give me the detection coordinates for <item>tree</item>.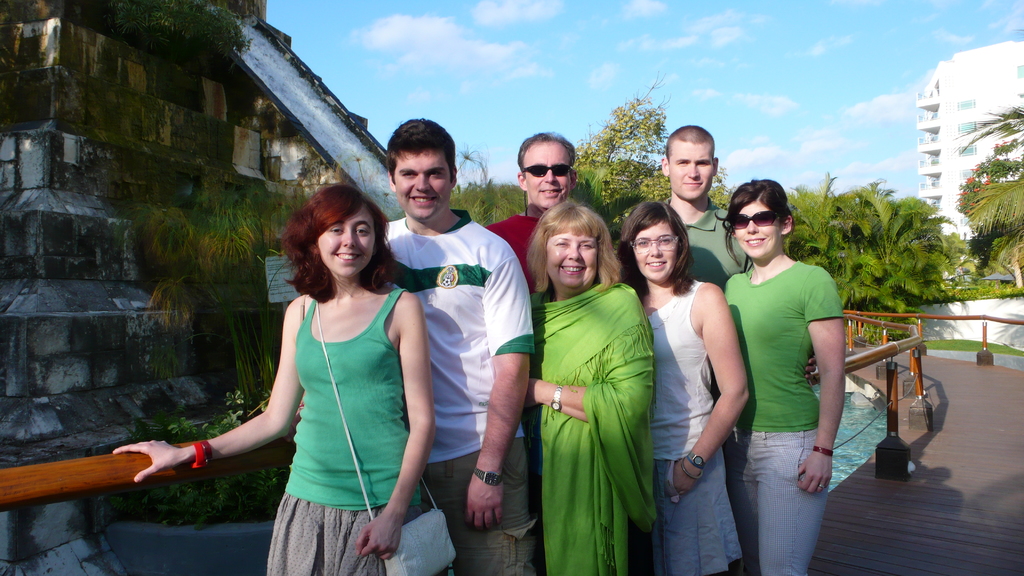
(left=775, top=172, right=972, bottom=340).
